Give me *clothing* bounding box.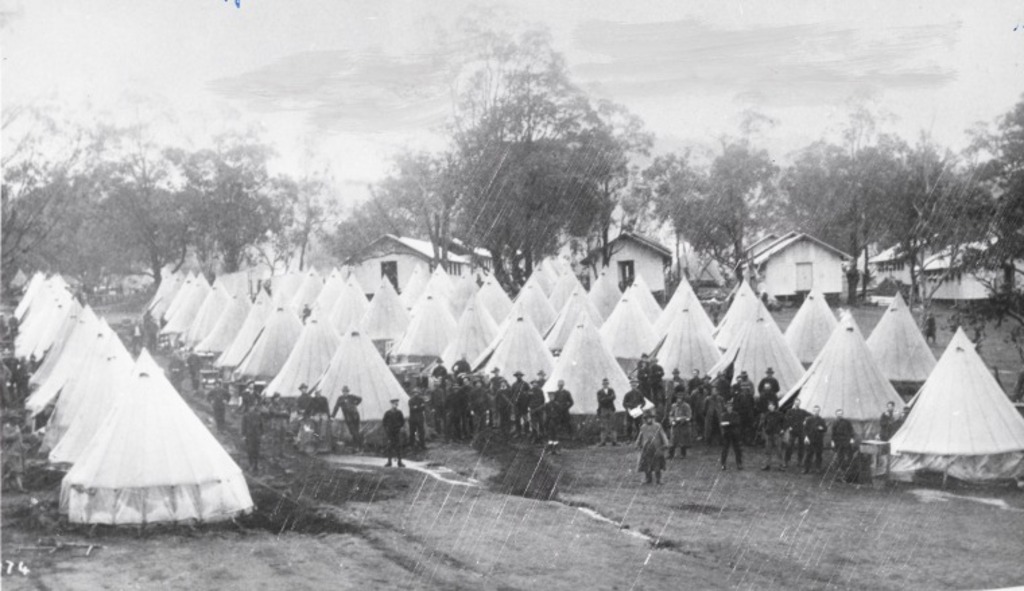
[left=878, top=408, right=900, bottom=440].
